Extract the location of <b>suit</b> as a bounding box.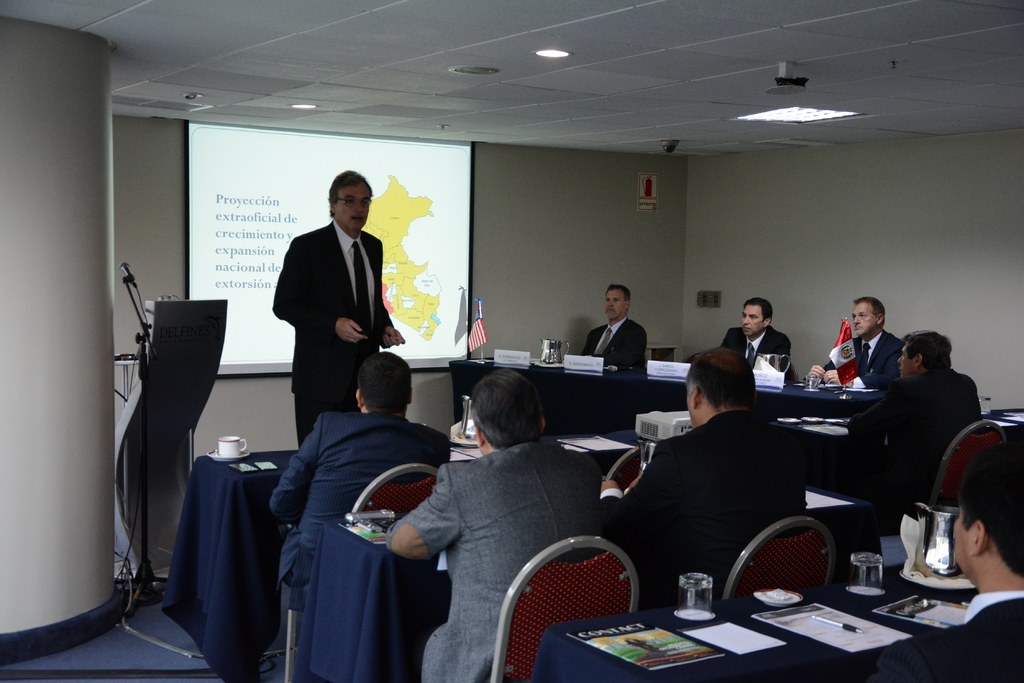
(268, 406, 453, 618).
